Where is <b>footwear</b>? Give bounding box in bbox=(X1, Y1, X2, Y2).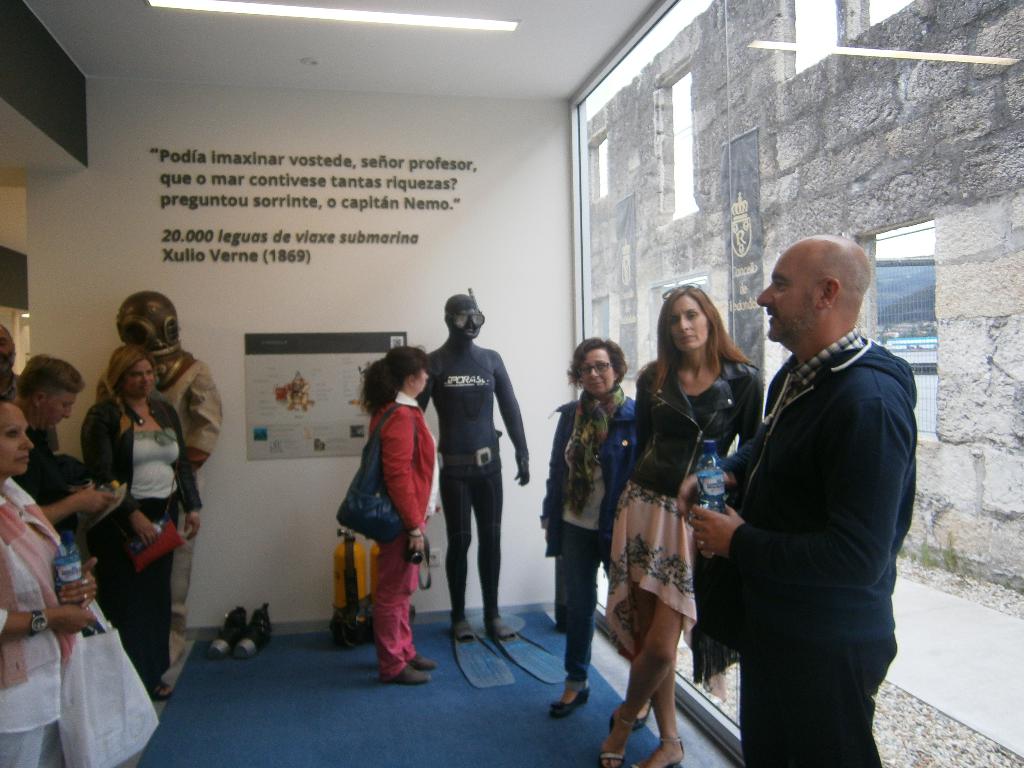
bbox=(233, 607, 273, 651).
